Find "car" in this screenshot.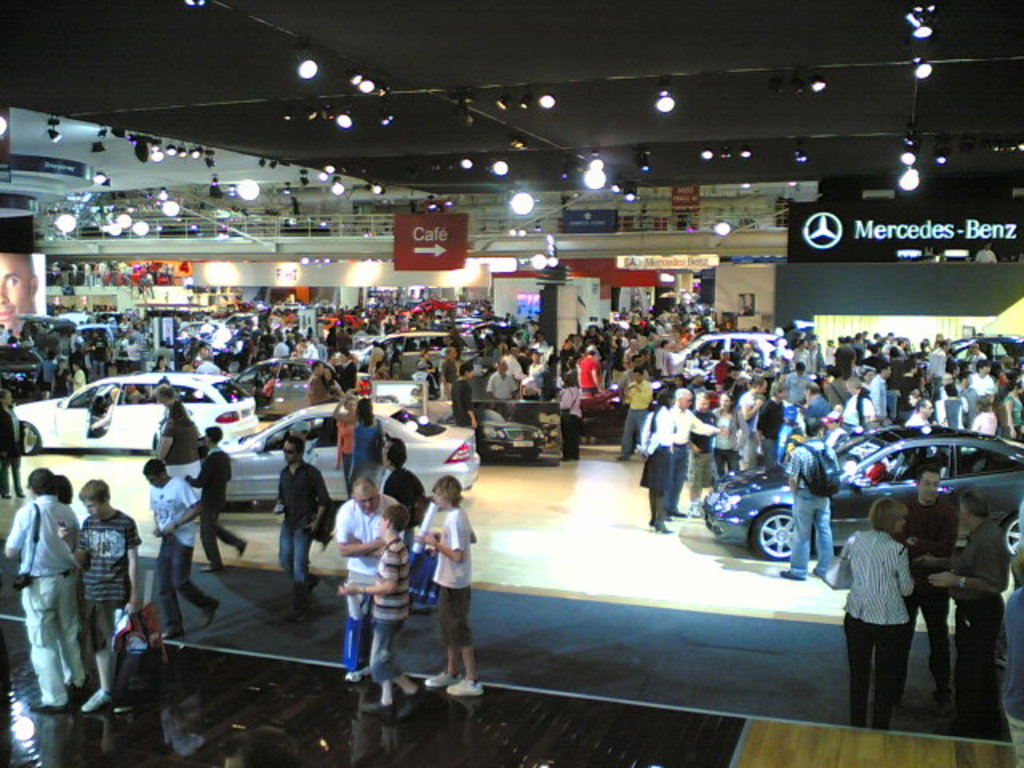
The bounding box for "car" is 14, 371, 253, 451.
